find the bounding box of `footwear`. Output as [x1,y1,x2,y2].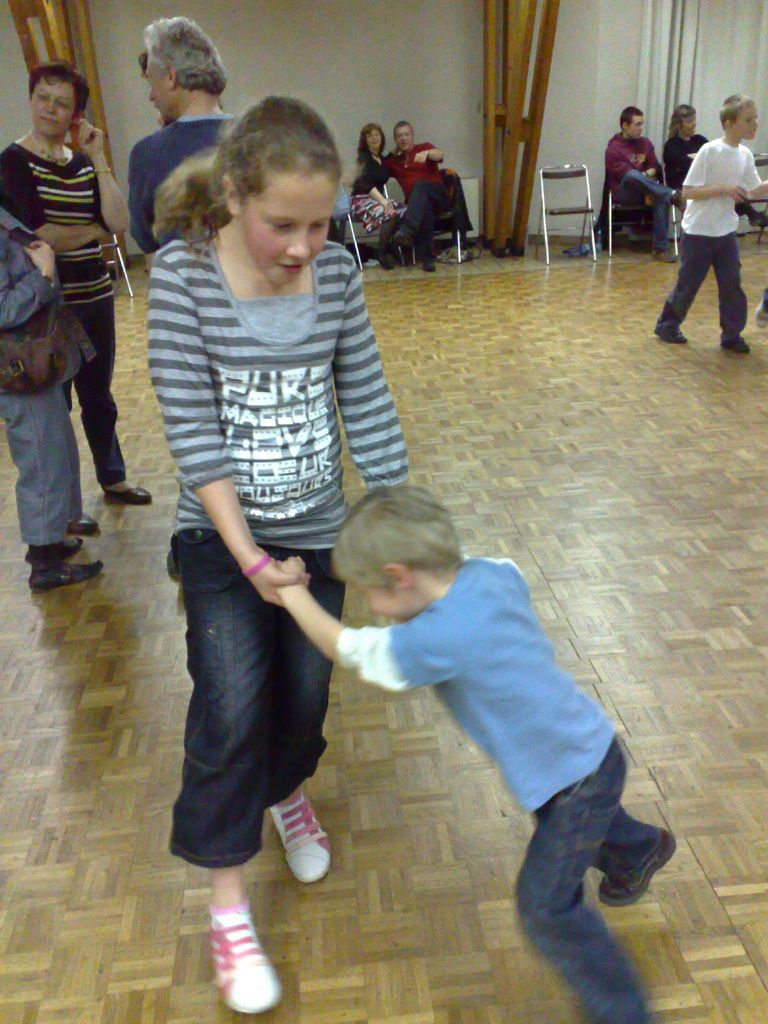
[204,927,289,1012].
